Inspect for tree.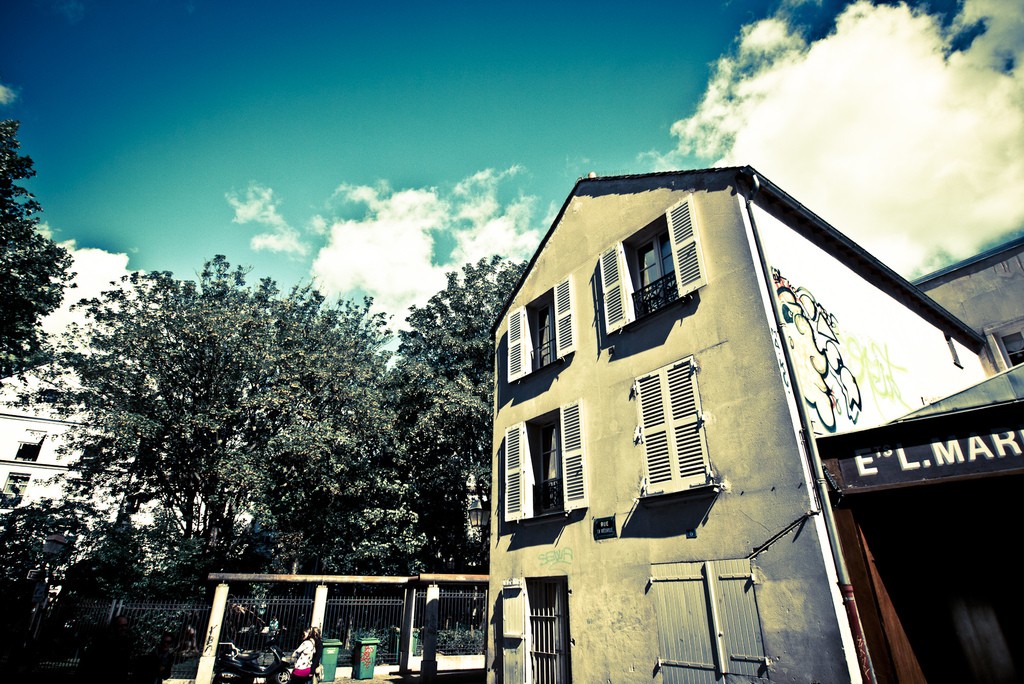
Inspection: 0 476 90 683.
